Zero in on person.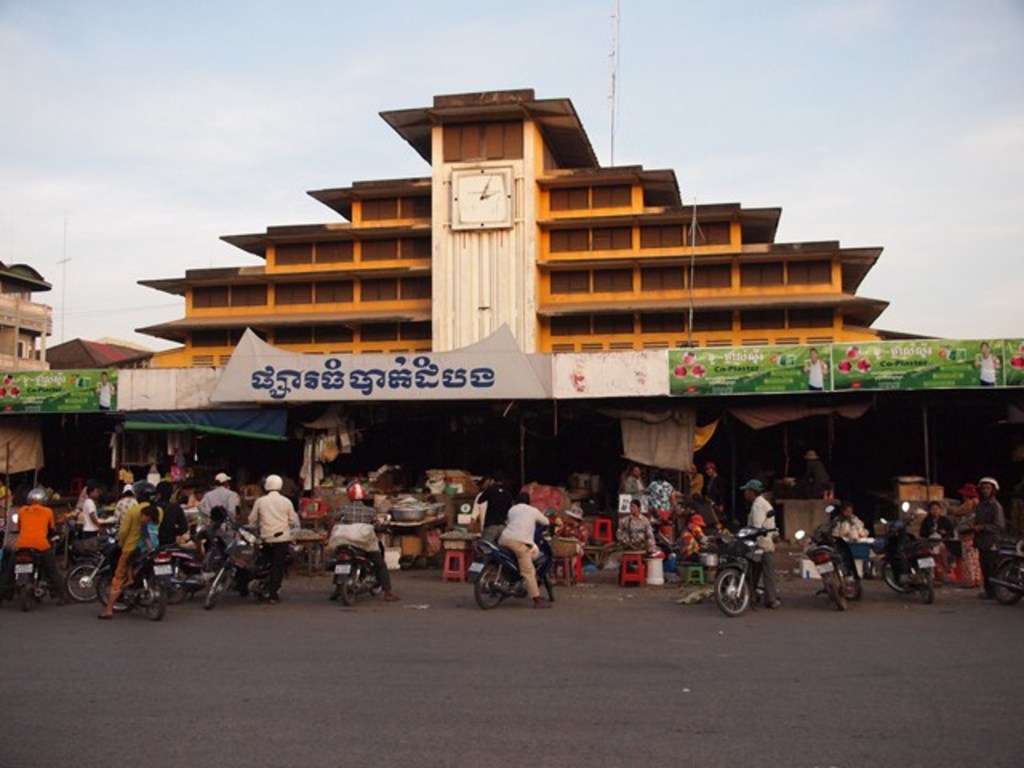
Zeroed in: rect(701, 462, 726, 517).
